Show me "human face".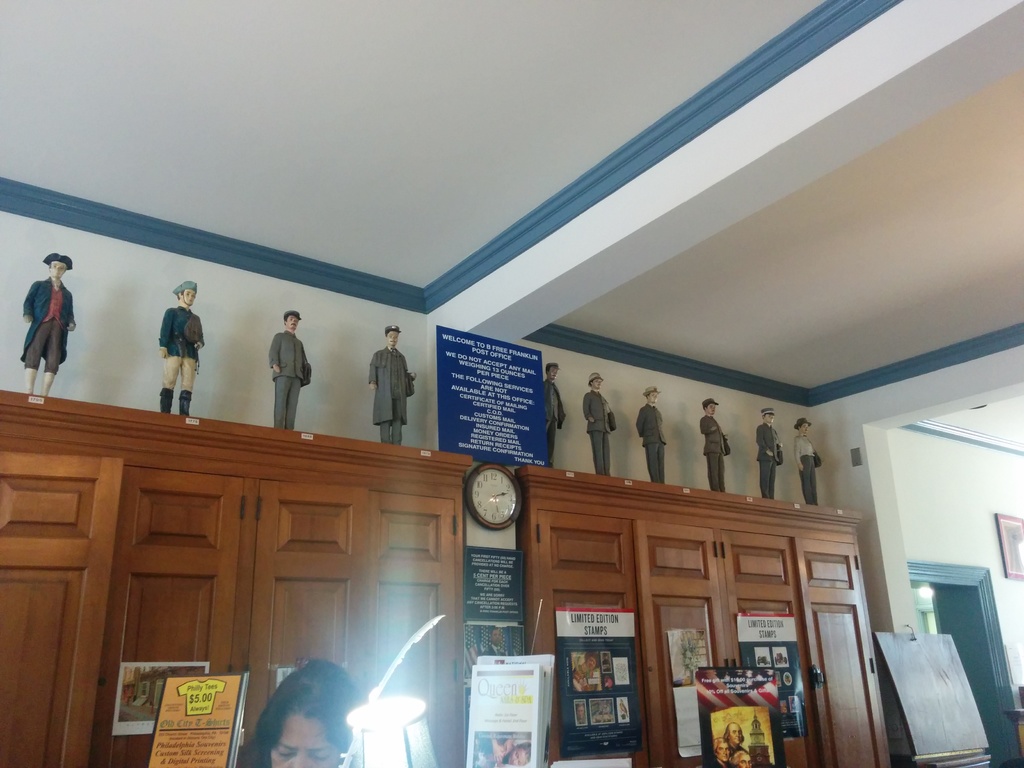
"human face" is here: {"left": 708, "top": 403, "right": 717, "bottom": 413}.
